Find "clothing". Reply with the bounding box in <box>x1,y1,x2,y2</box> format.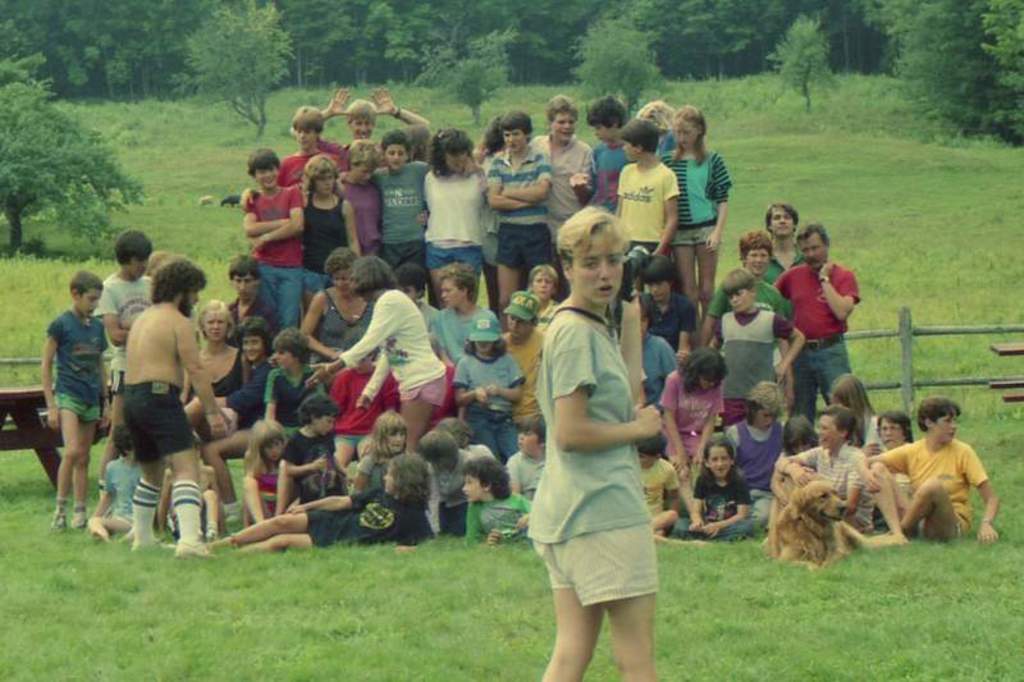
<box>617,159,678,252</box>.
